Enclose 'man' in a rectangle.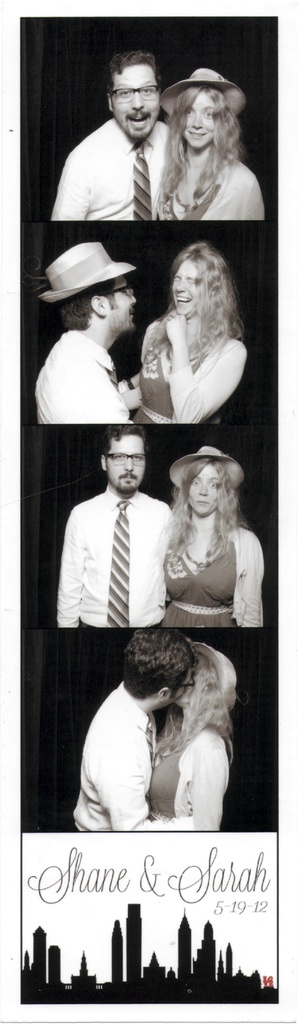
{"left": 35, "top": 242, "right": 140, "bottom": 422}.
